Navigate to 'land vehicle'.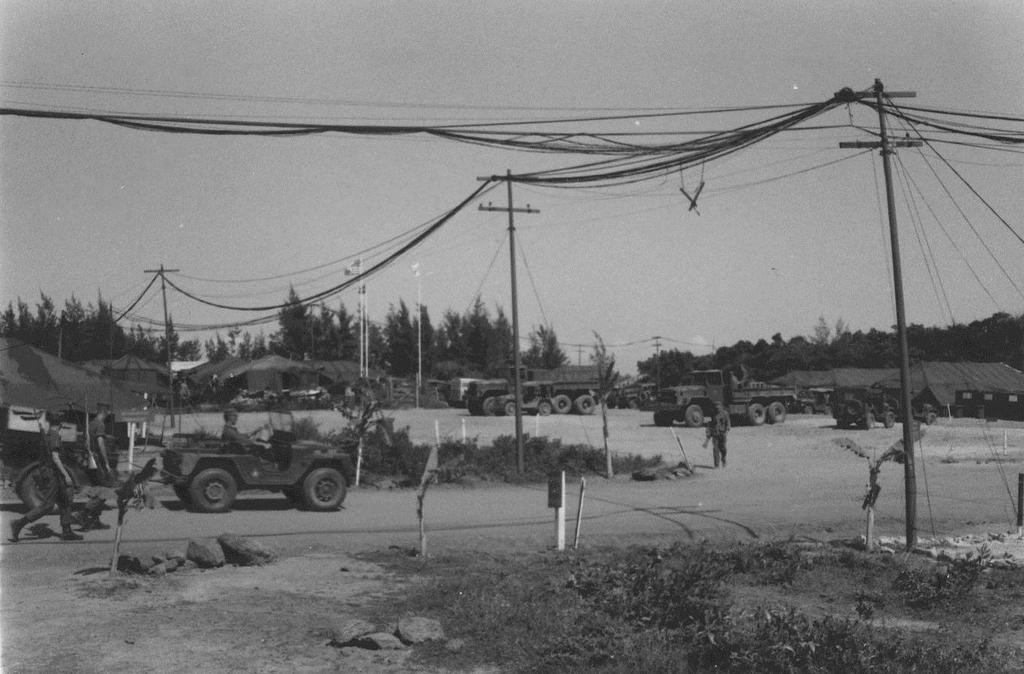
Navigation target: 0:409:78:510.
